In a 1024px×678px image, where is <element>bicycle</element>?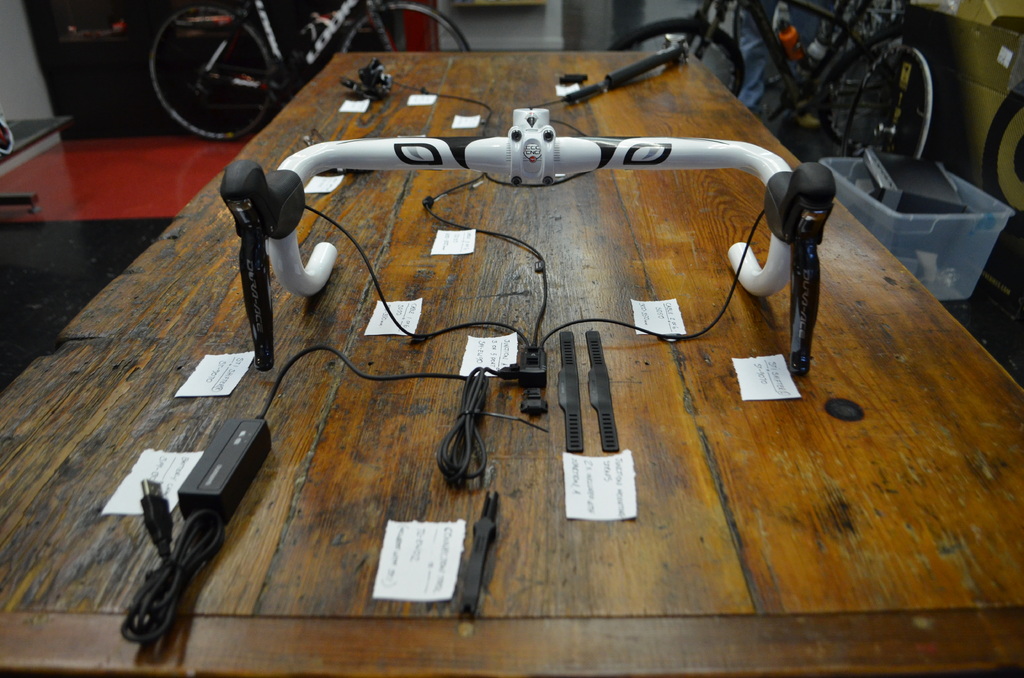
[148, 0, 474, 141].
